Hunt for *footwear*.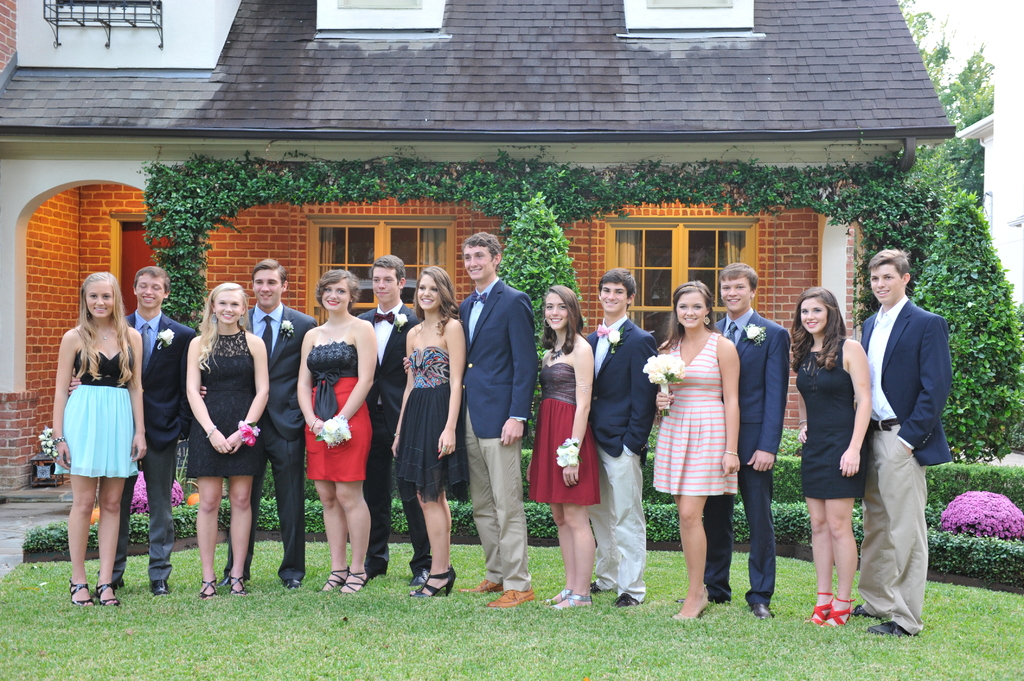
Hunted down at box=[828, 599, 852, 627].
